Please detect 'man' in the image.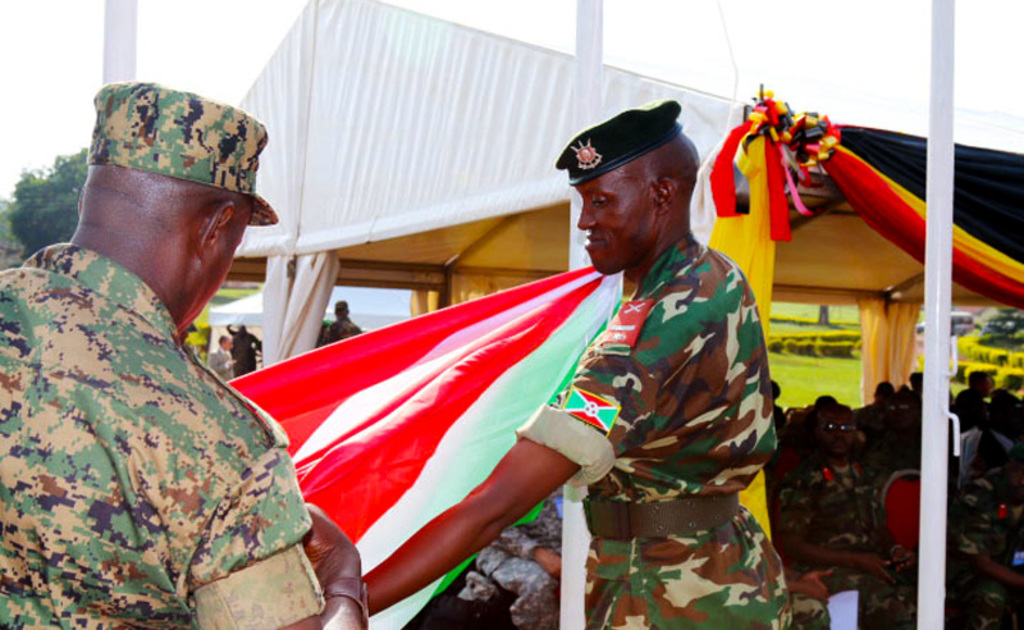
315, 303, 364, 343.
